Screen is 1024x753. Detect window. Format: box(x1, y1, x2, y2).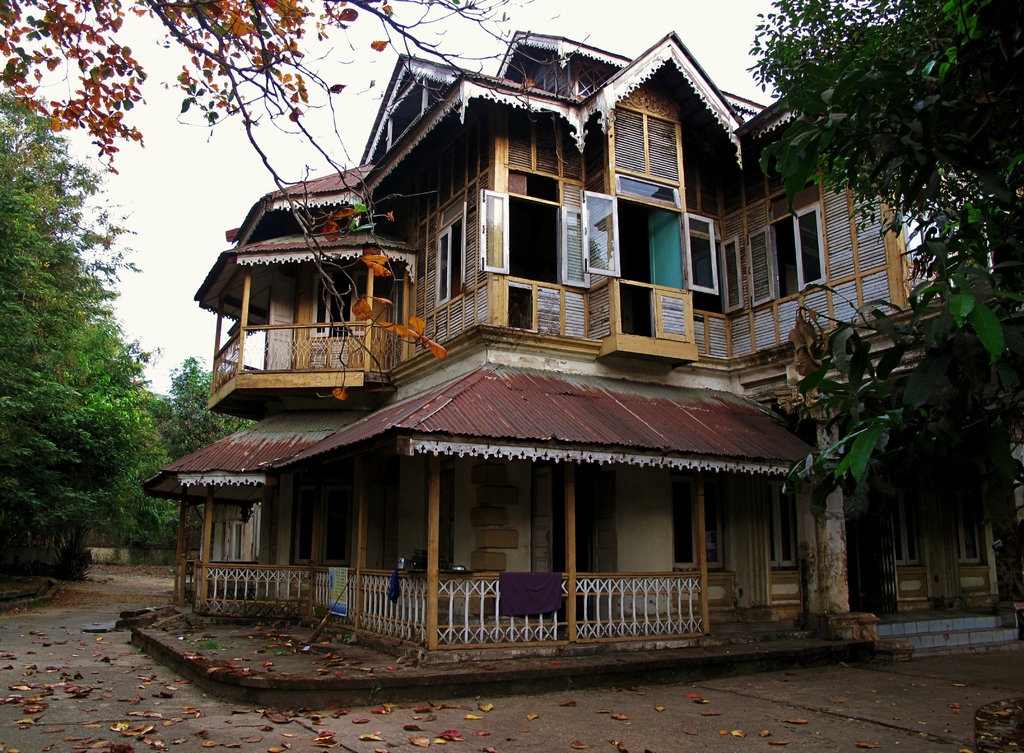
box(794, 204, 821, 297).
